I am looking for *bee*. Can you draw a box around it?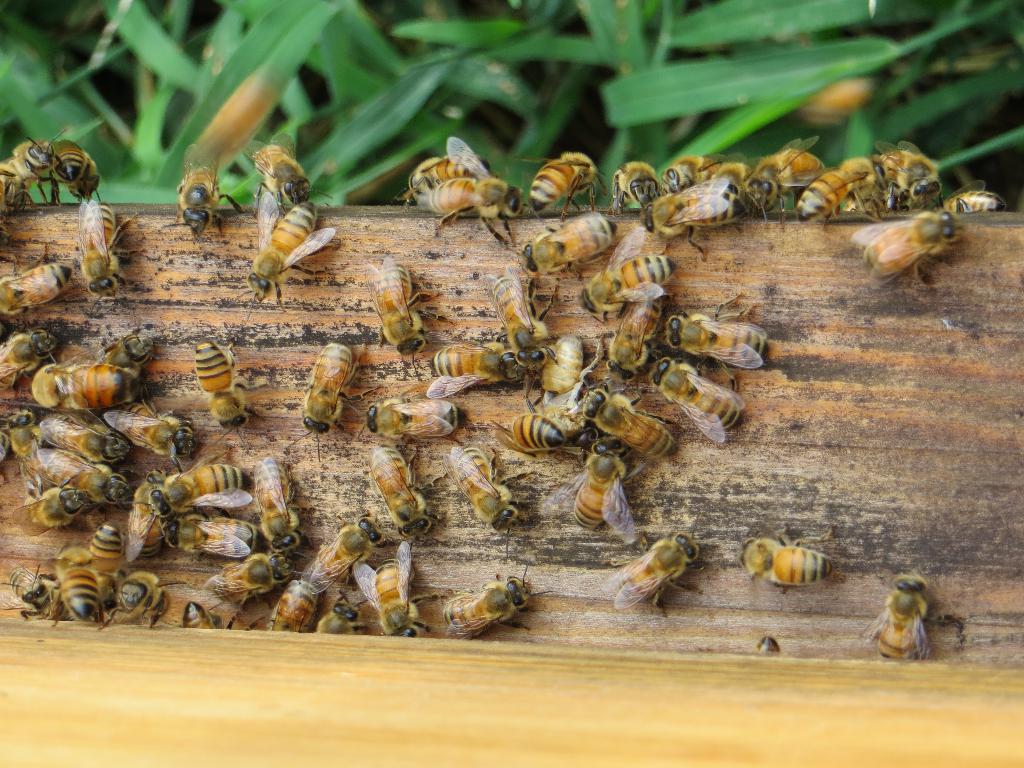
Sure, the bounding box is [74, 520, 121, 570].
